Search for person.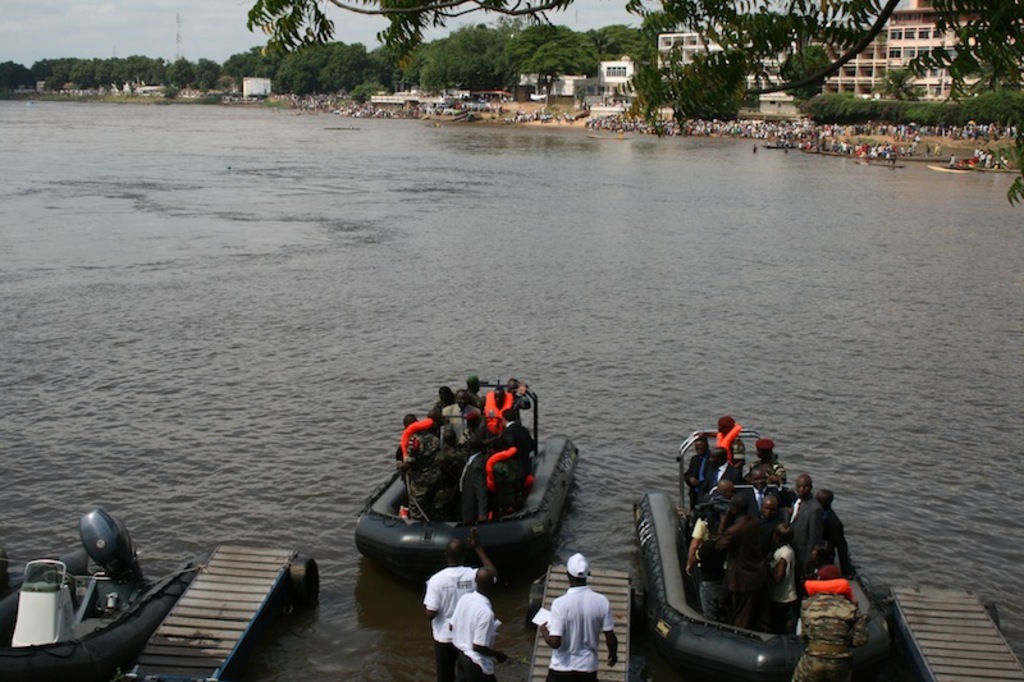
Found at {"left": 552, "top": 566, "right": 613, "bottom": 676}.
